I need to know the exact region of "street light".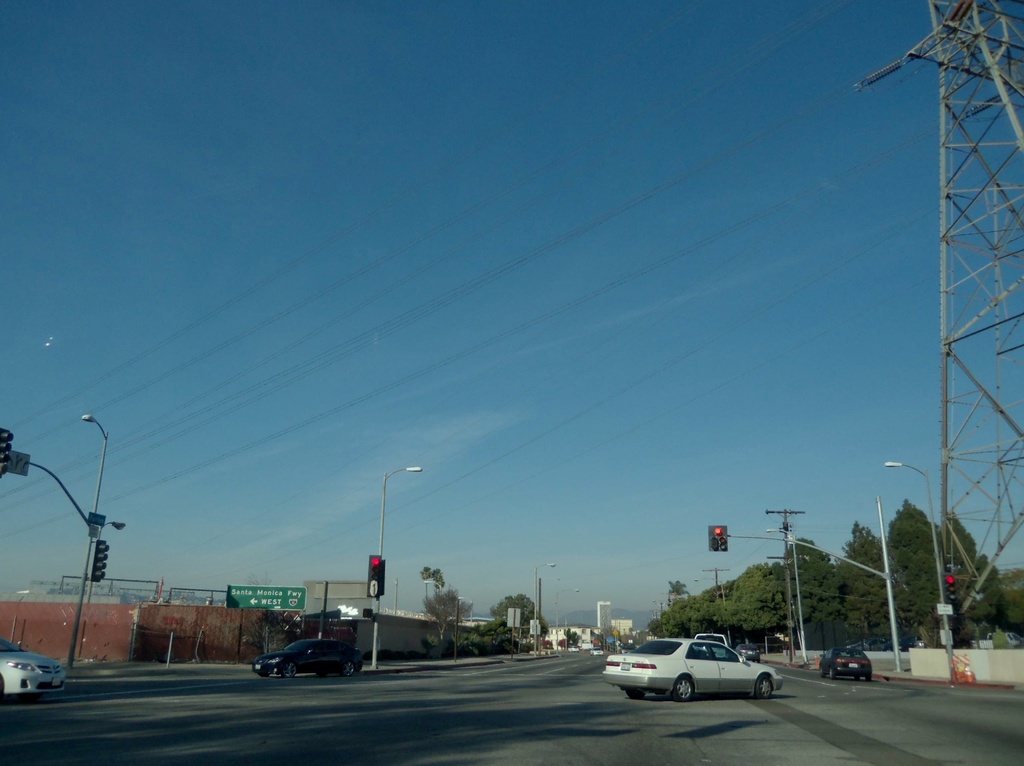
Region: detection(766, 530, 812, 668).
